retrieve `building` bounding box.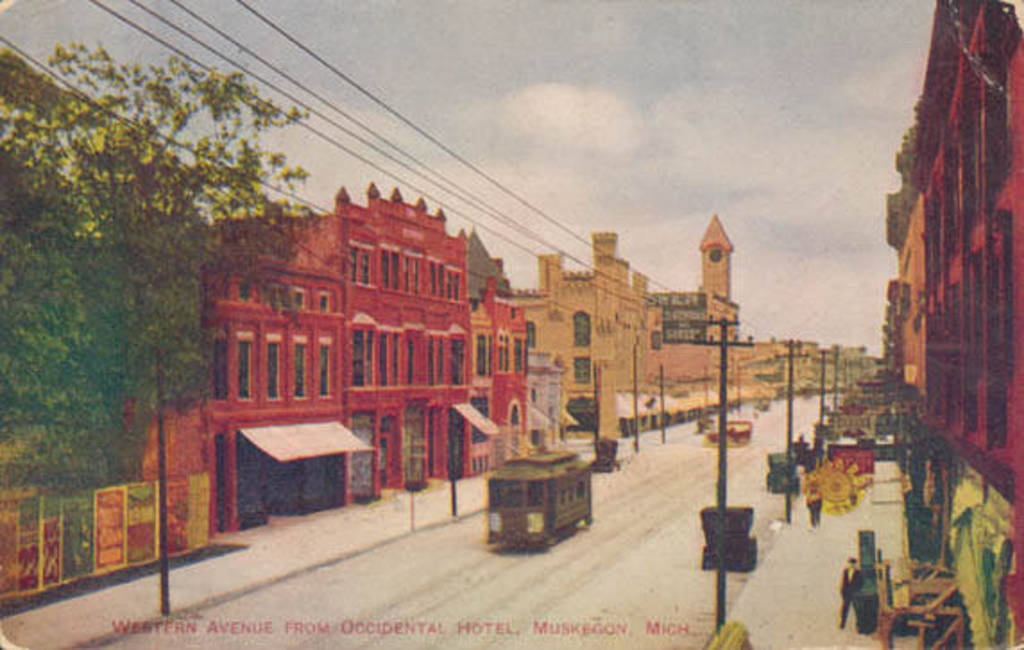
Bounding box: box=[0, 47, 213, 578].
